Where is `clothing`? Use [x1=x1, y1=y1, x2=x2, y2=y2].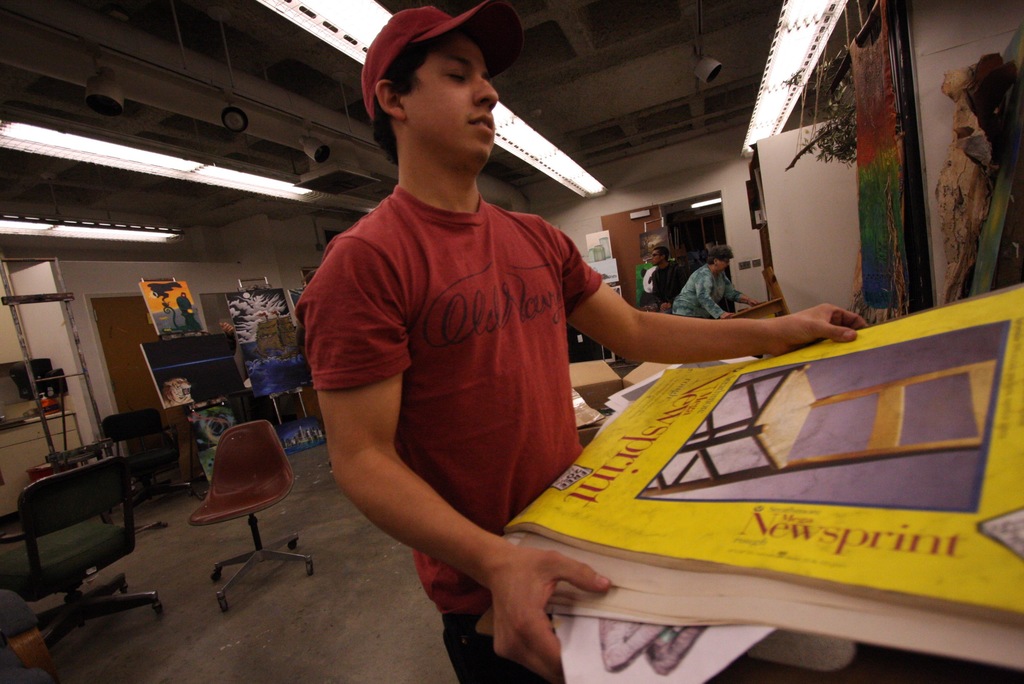
[x1=286, y1=182, x2=602, y2=683].
